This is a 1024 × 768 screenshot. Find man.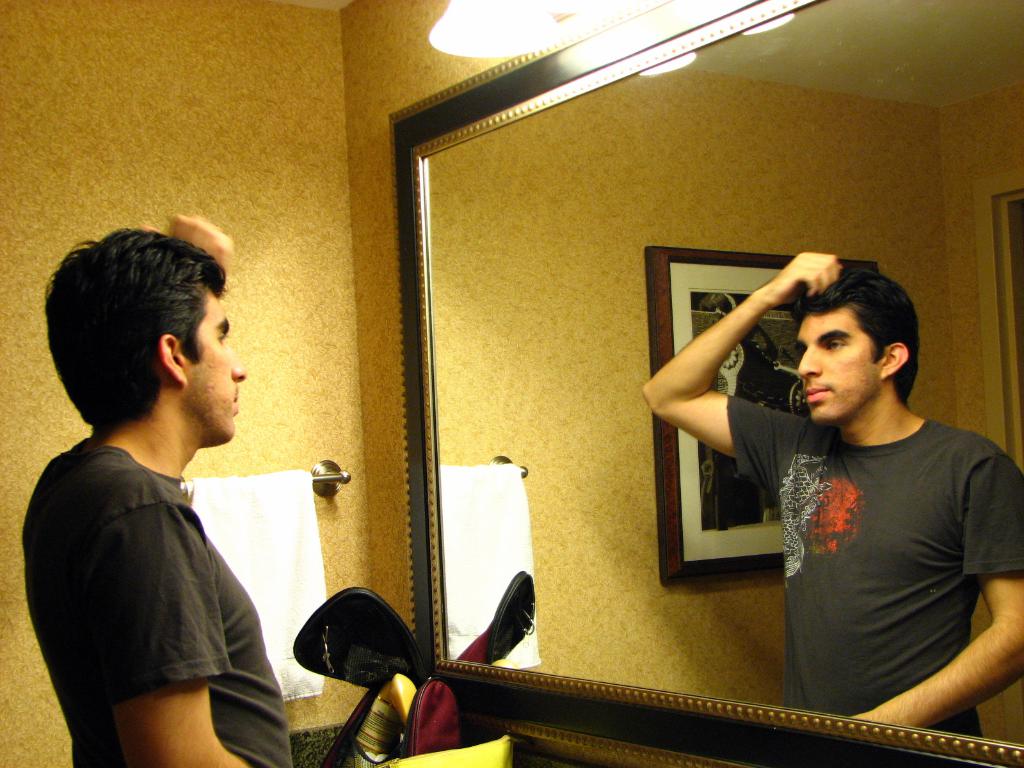
Bounding box: {"x1": 671, "y1": 243, "x2": 1012, "y2": 718}.
